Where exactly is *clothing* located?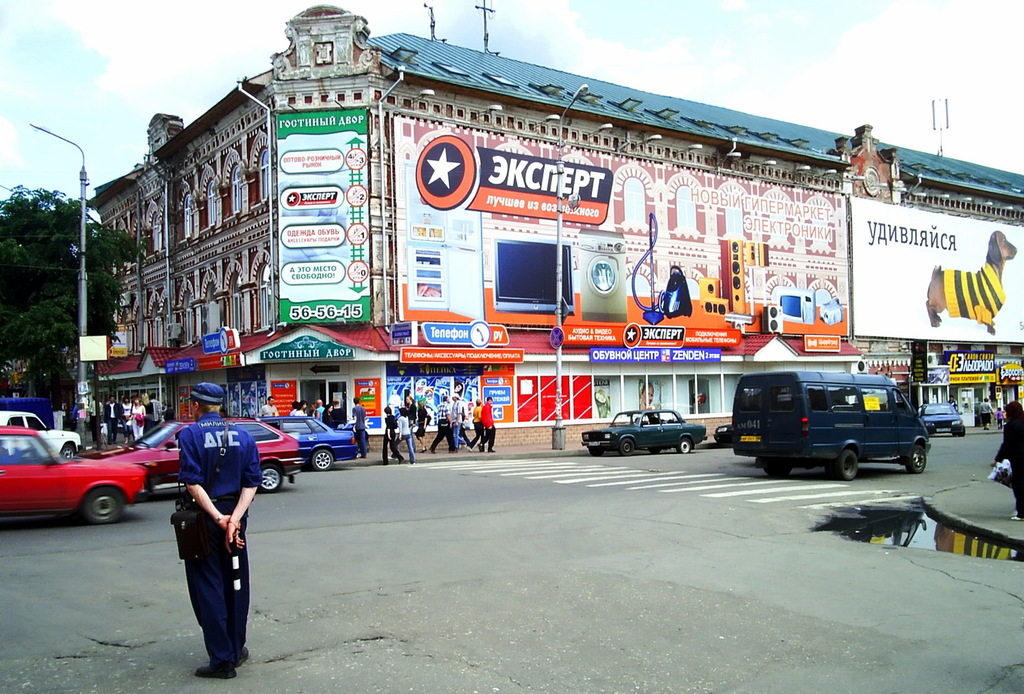
Its bounding box is select_region(258, 404, 278, 418).
